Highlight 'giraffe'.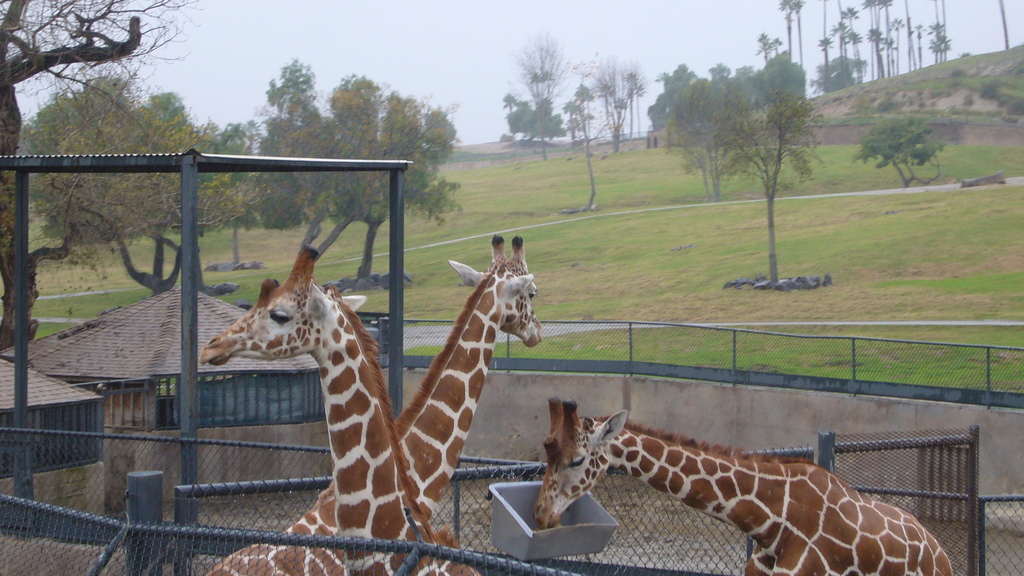
Highlighted region: [200, 239, 481, 575].
